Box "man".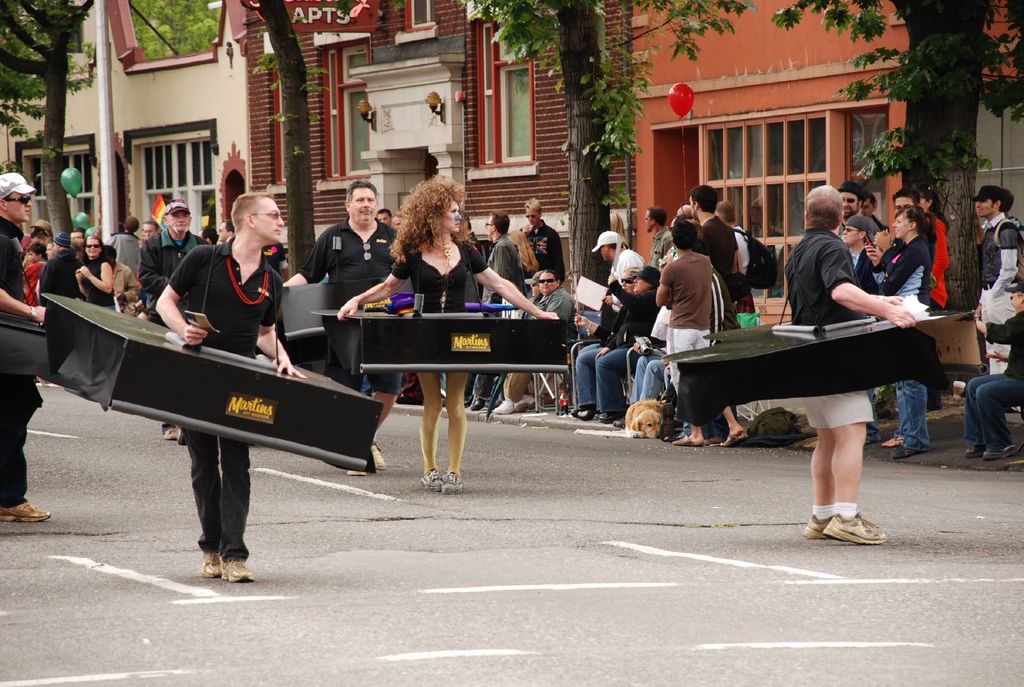
649/221/748/448.
